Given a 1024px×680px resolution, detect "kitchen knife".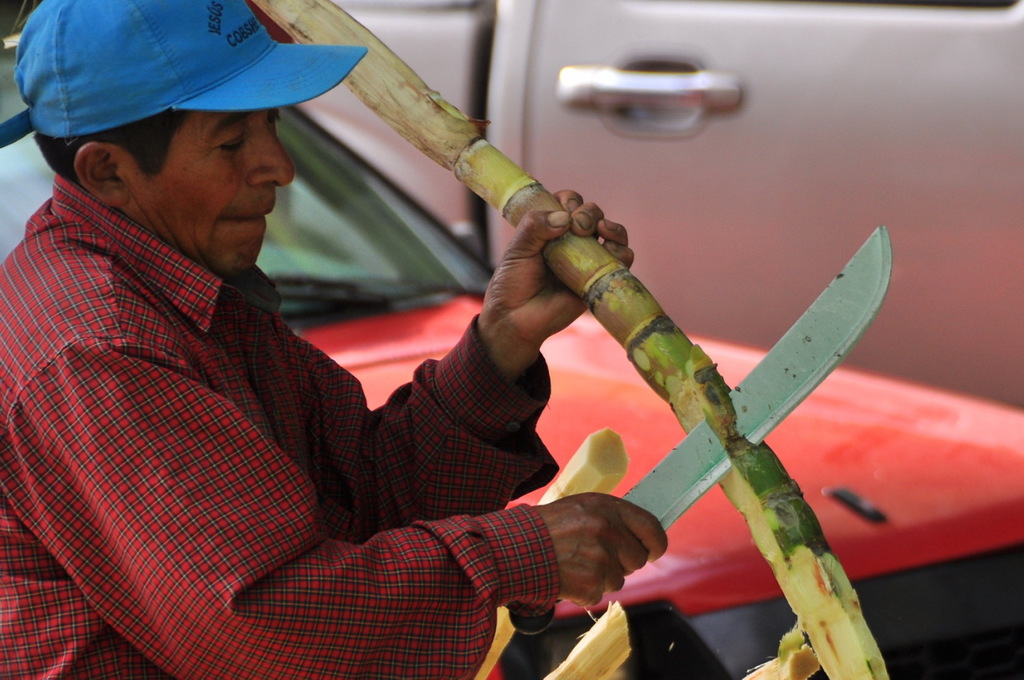
crop(510, 225, 893, 642).
